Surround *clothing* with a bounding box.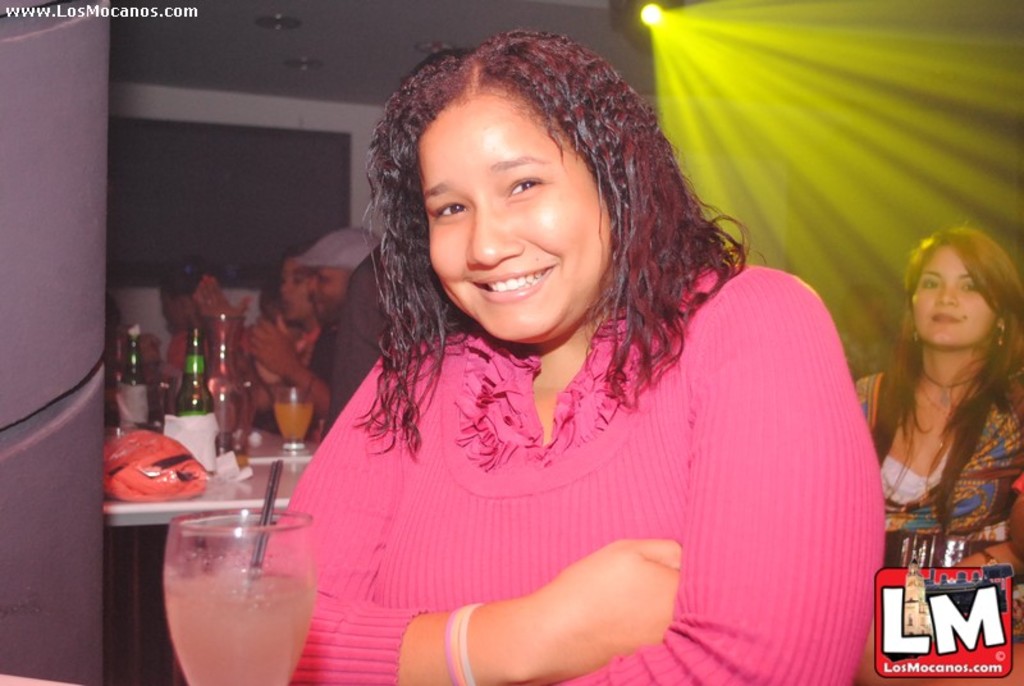
Rect(326, 244, 389, 442).
